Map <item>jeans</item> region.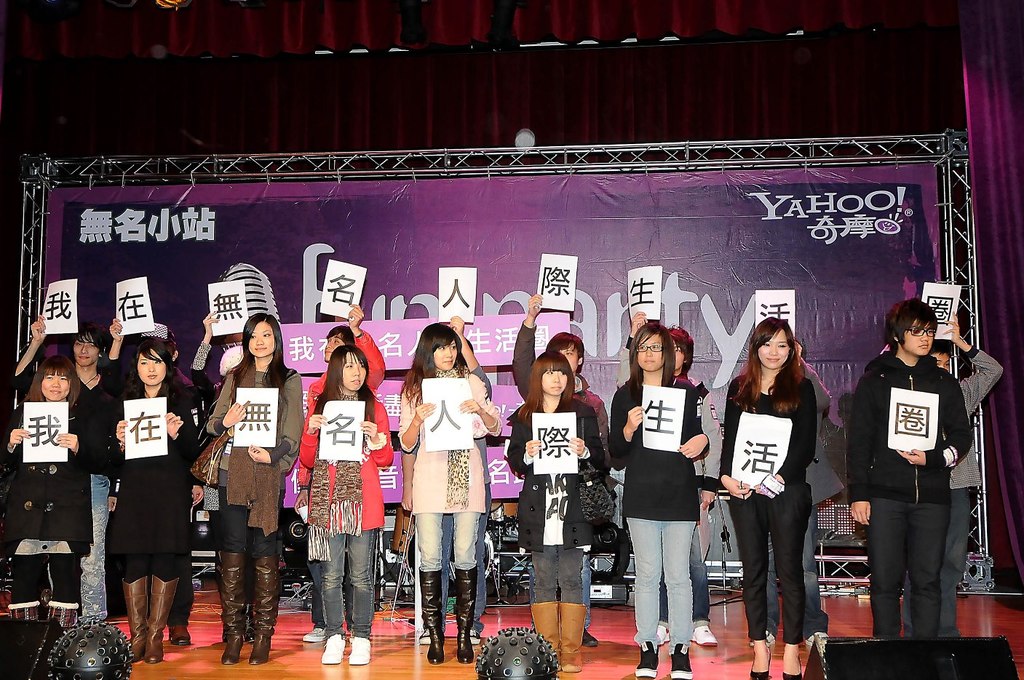
Mapped to BBox(725, 496, 829, 629).
